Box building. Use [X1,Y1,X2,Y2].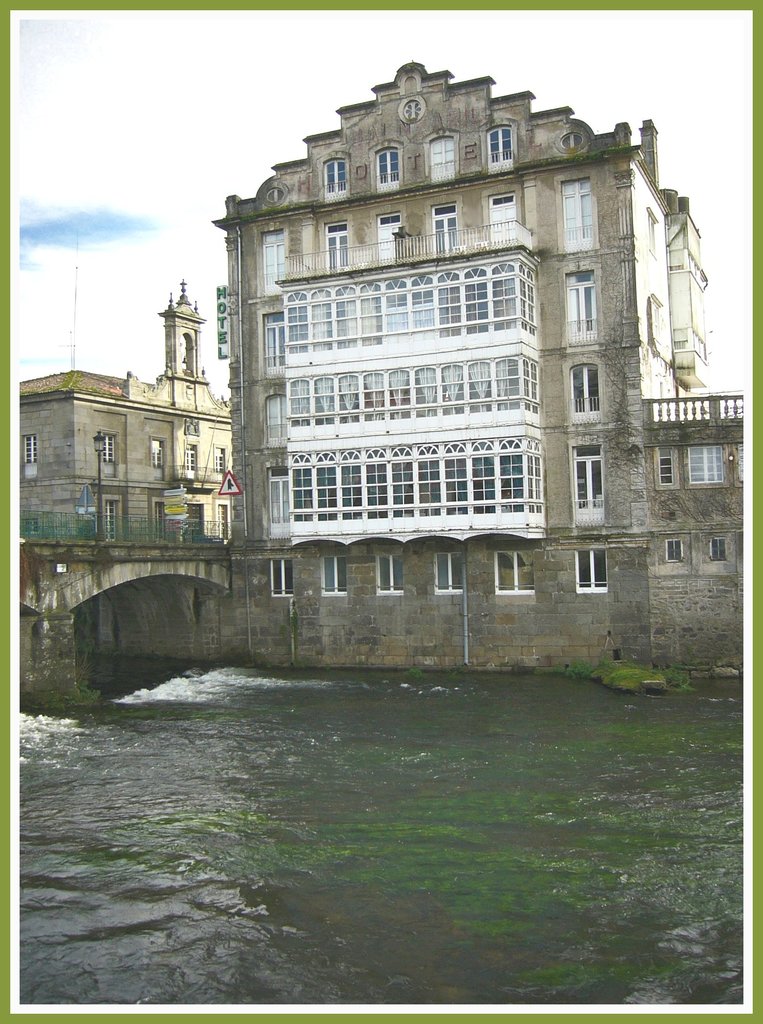
[245,67,736,676].
